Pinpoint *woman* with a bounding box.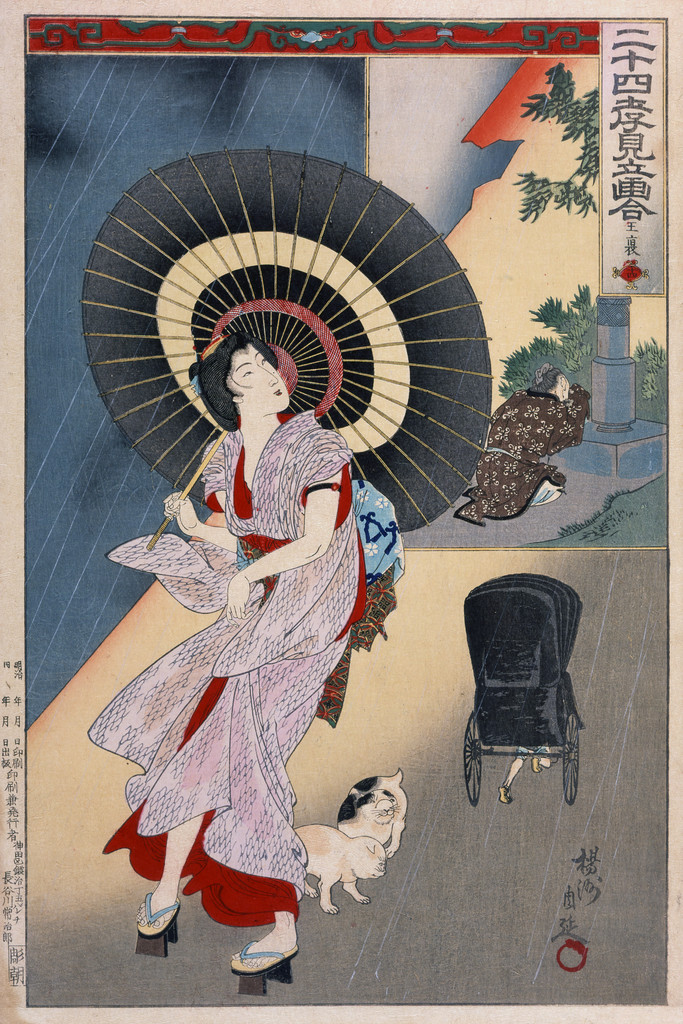
{"left": 32, "top": 234, "right": 475, "bottom": 907}.
